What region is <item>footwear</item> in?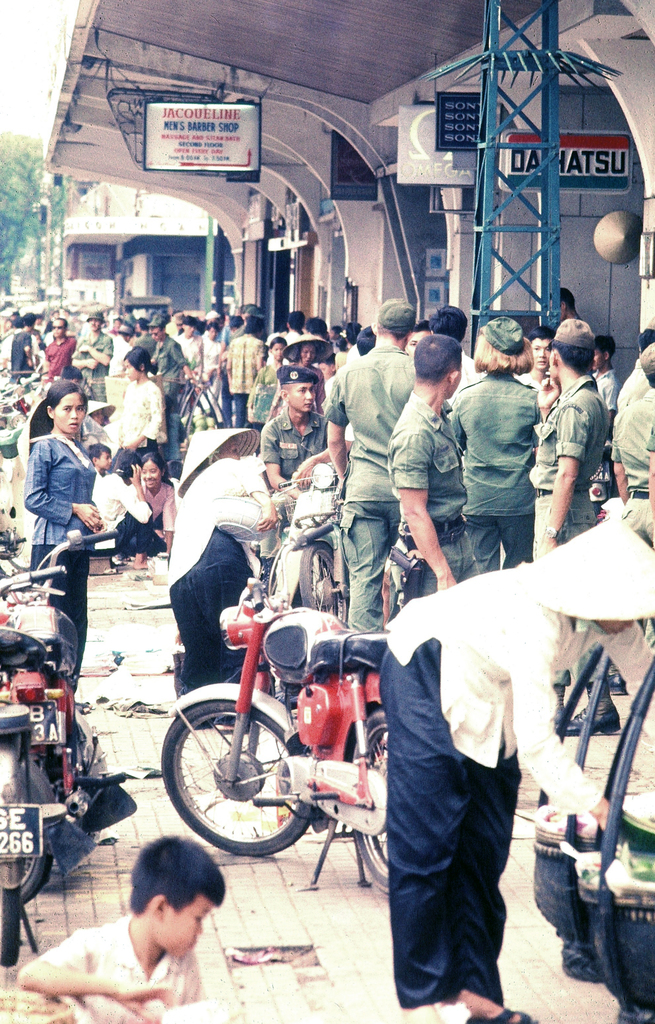
(556, 694, 624, 739).
